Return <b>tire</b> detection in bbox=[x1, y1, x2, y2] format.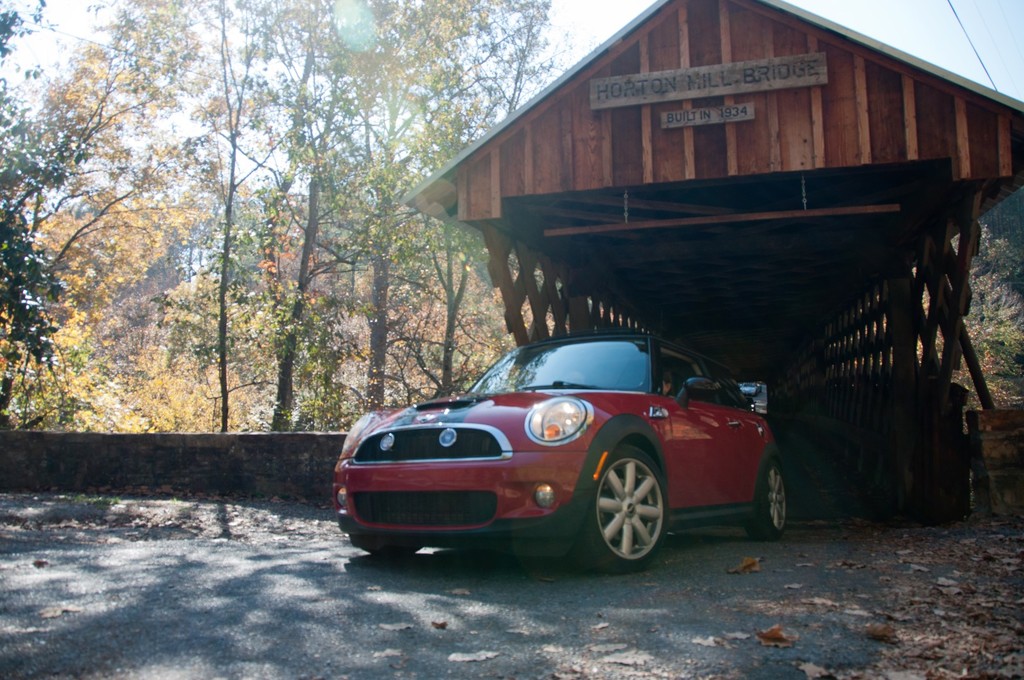
bbox=[363, 547, 419, 559].
